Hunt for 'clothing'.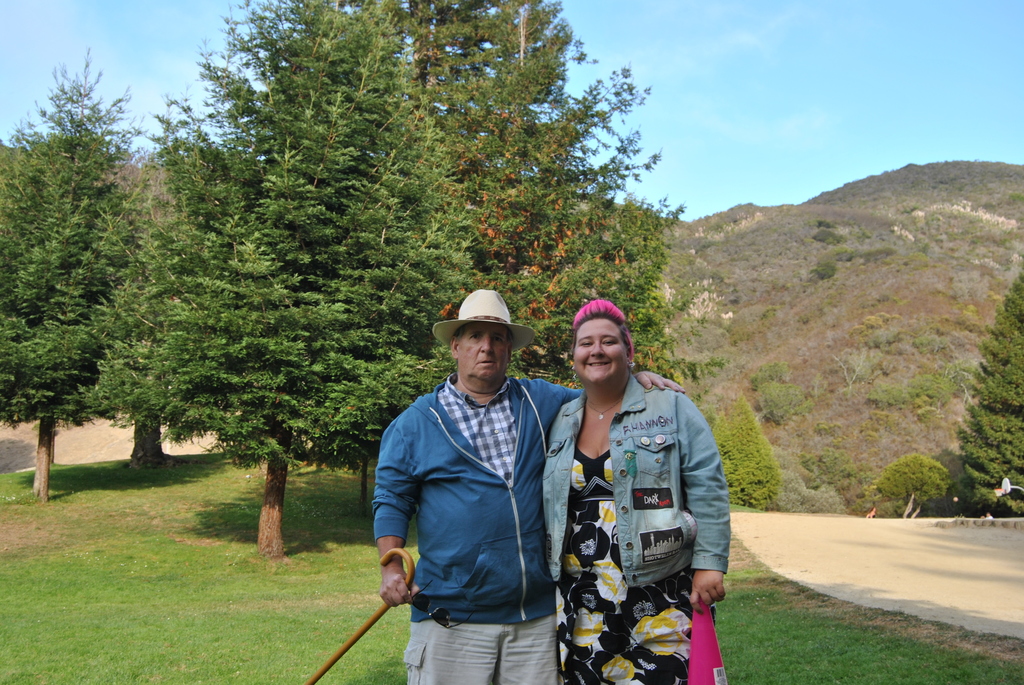
Hunted down at (376,309,587,678).
